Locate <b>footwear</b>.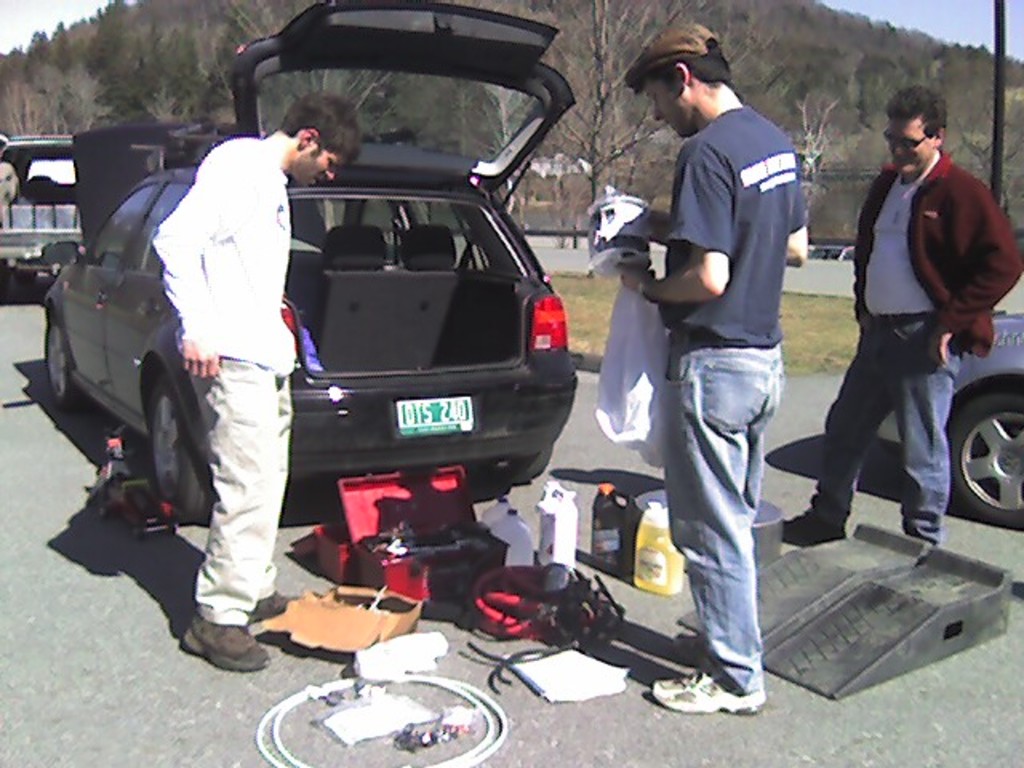
Bounding box: detection(176, 616, 275, 674).
